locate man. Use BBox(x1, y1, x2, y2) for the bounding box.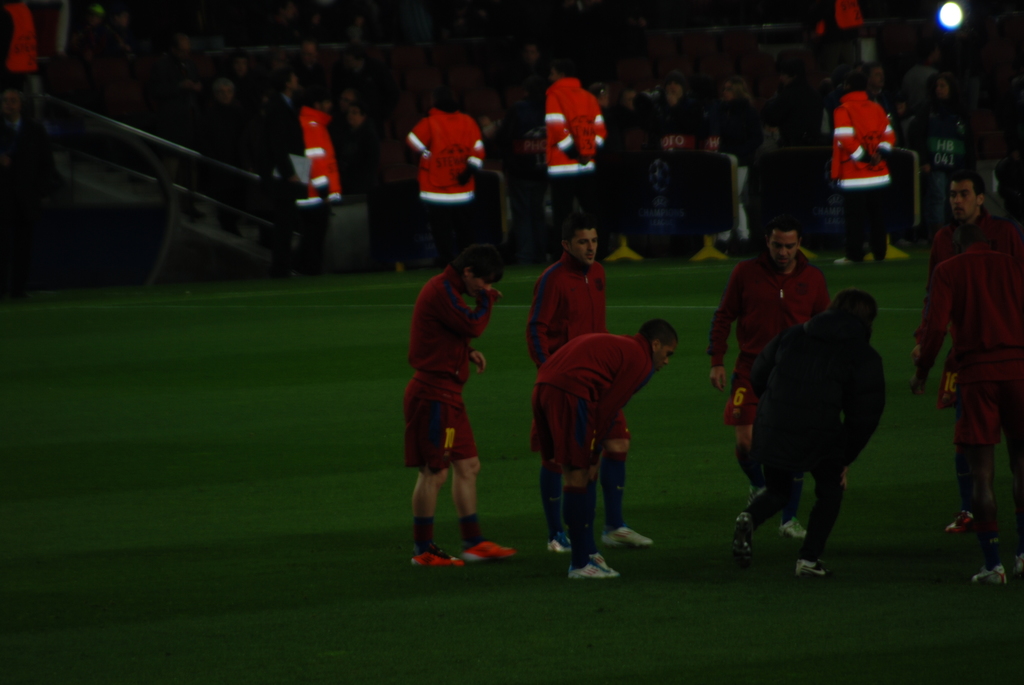
BBox(828, 77, 895, 263).
